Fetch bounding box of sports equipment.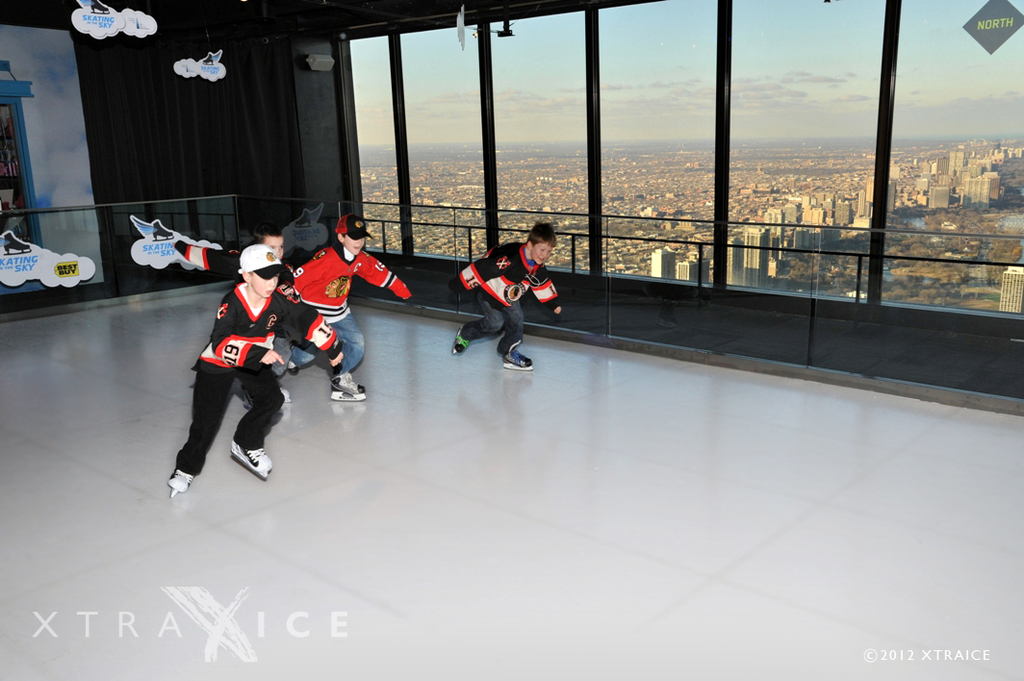
Bbox: [x1=500, y1=352, x2=536, y2=369].
